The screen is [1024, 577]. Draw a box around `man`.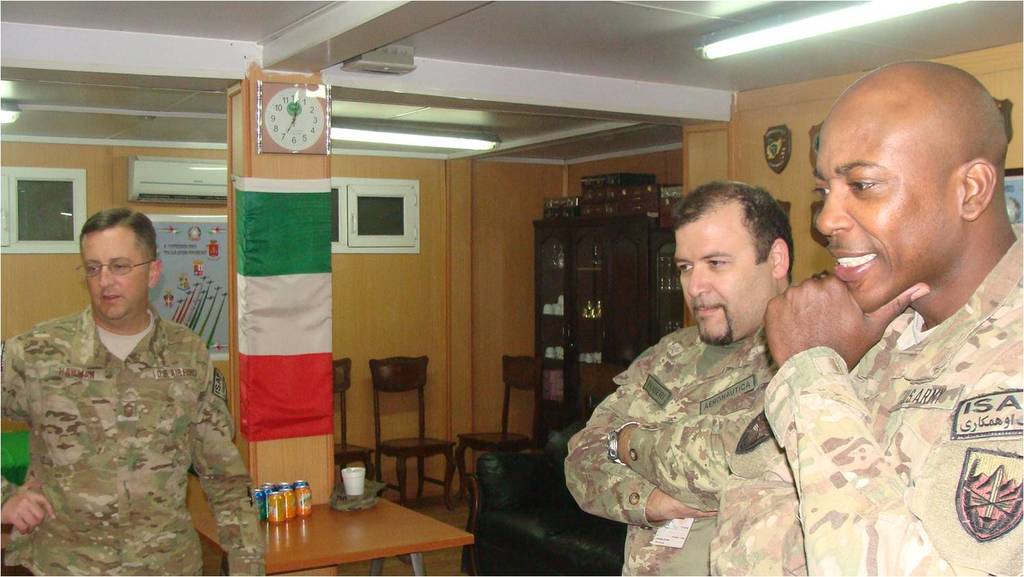
<box>554,180,798,576</box>.
